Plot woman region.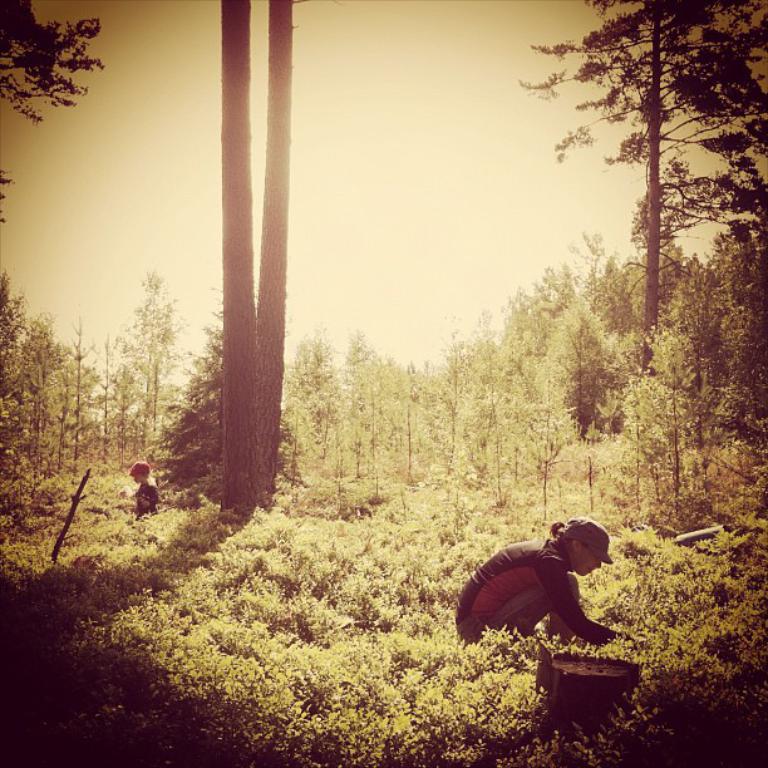
Plotted at (left=452, top=498, right=621, bottom=654).
